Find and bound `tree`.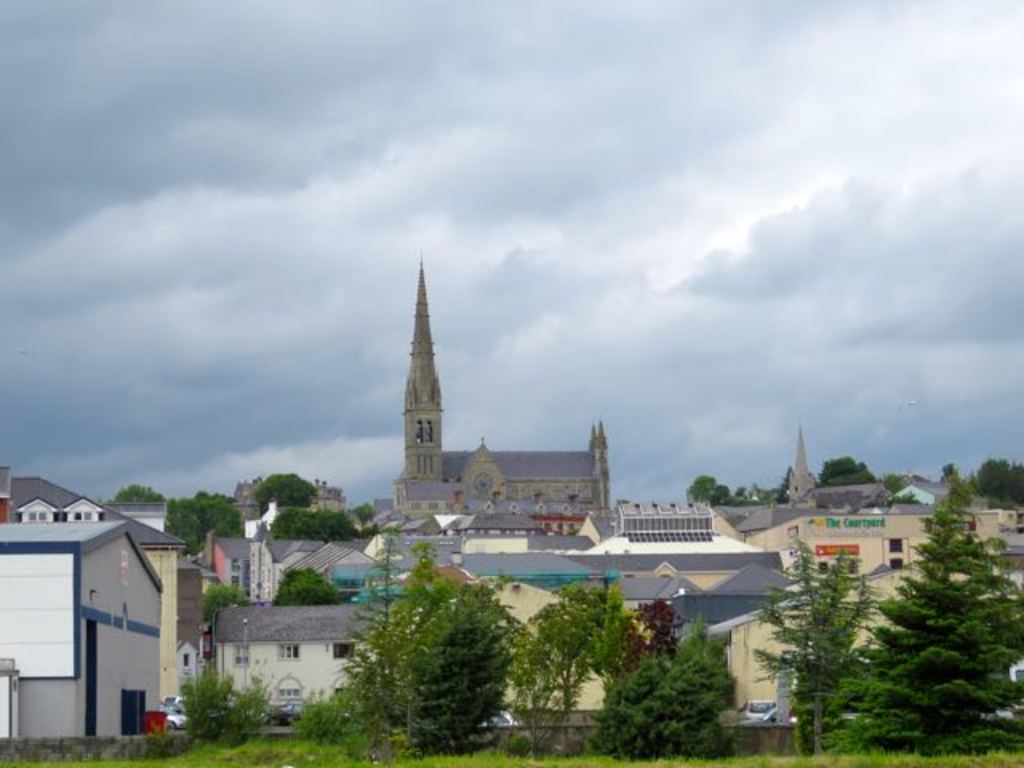
Bound: Rect(248, 470, 318, 510).
